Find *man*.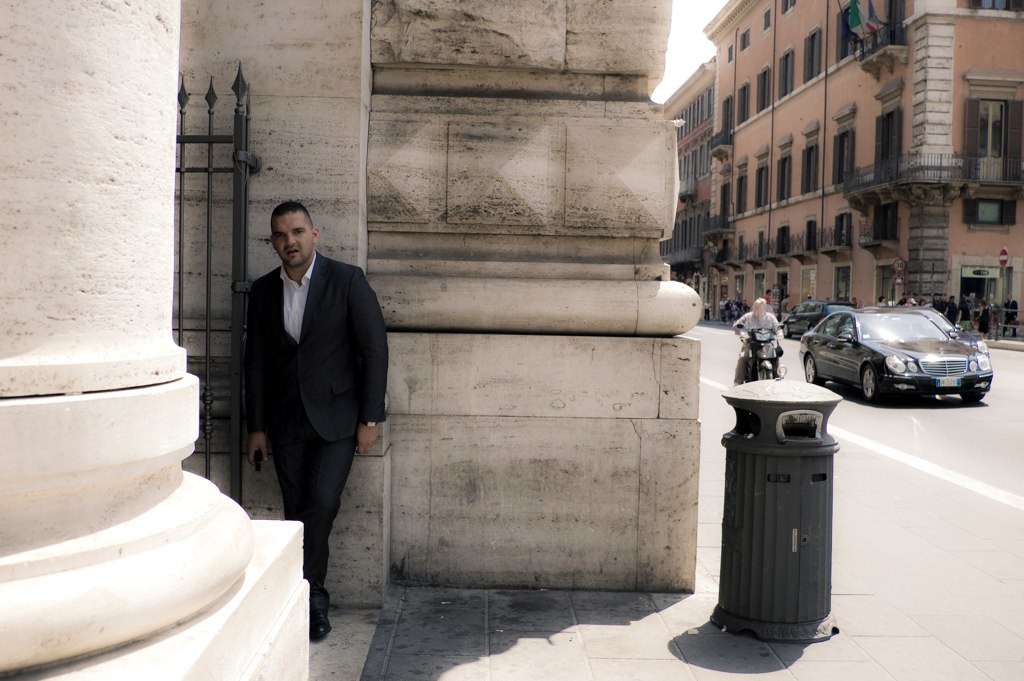
<region>933, 289, 949, 316</region>.
